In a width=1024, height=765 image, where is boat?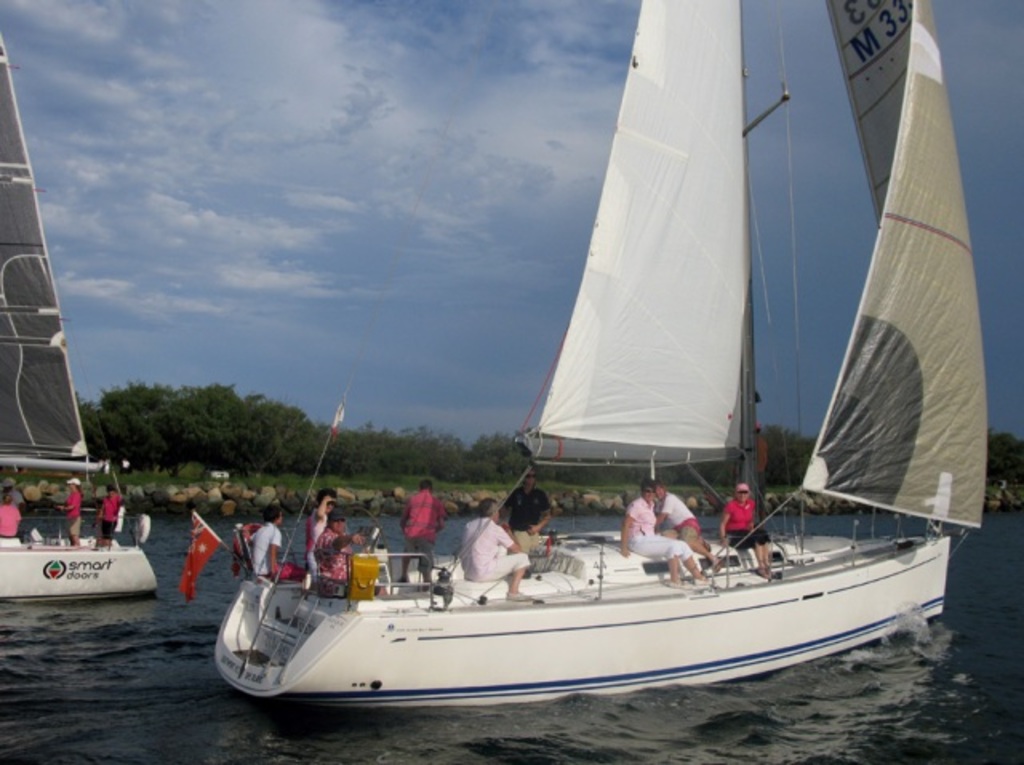
(197, 11, 981, 731).
